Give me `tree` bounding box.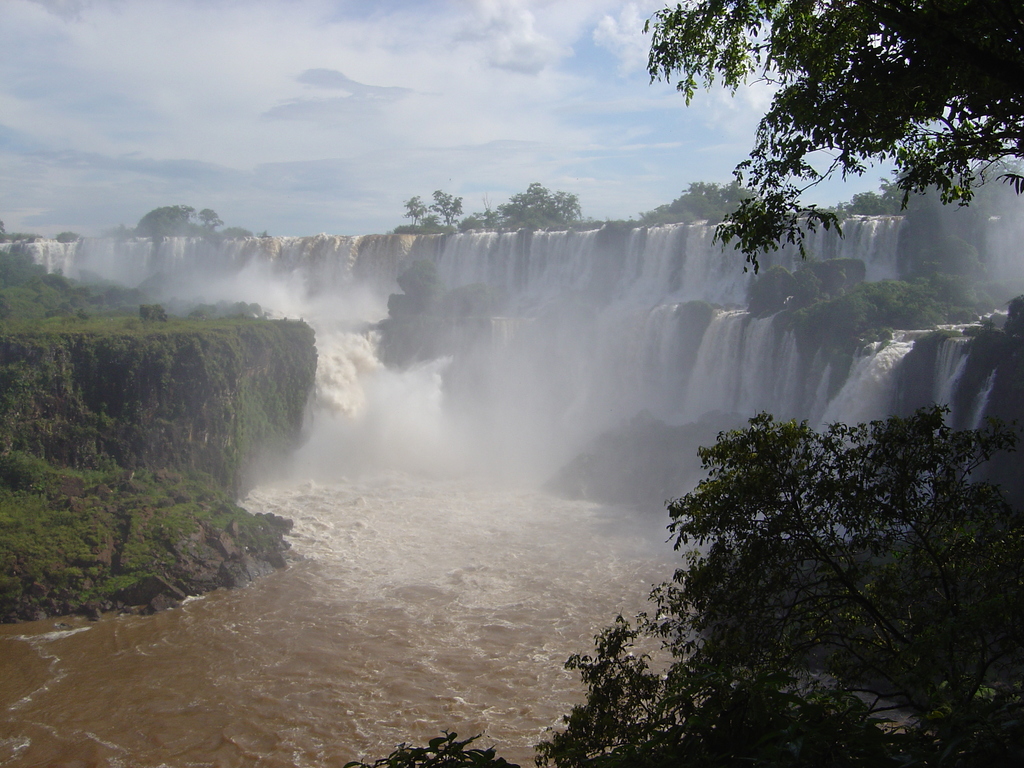
bbox=(59, 227, 82, 243).
